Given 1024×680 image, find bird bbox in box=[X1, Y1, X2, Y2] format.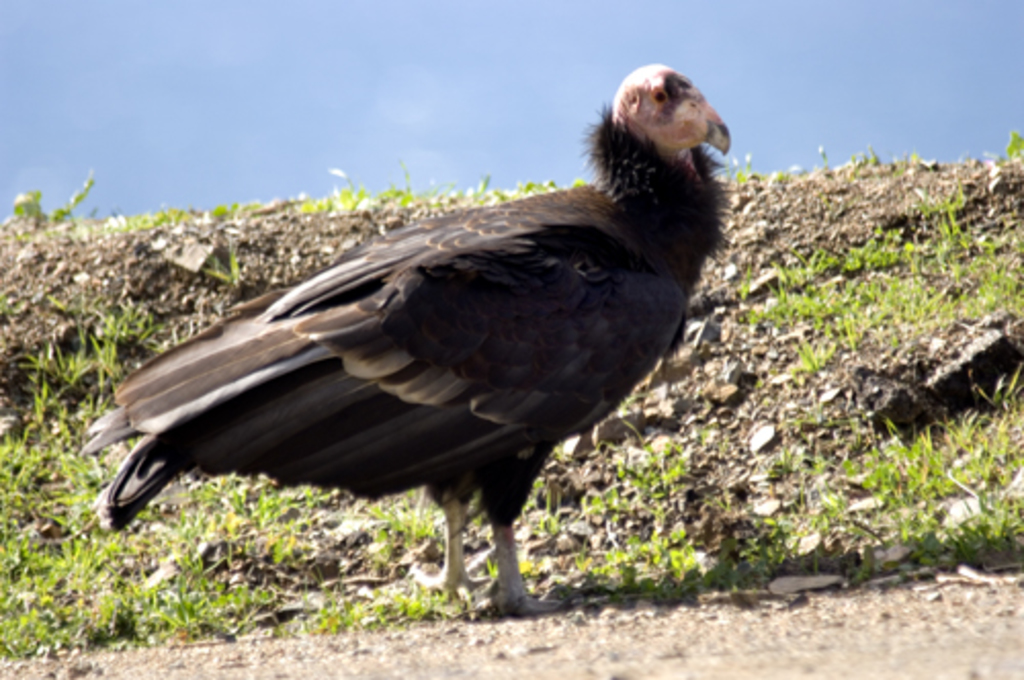
box=[82, 78, 719, 623].
